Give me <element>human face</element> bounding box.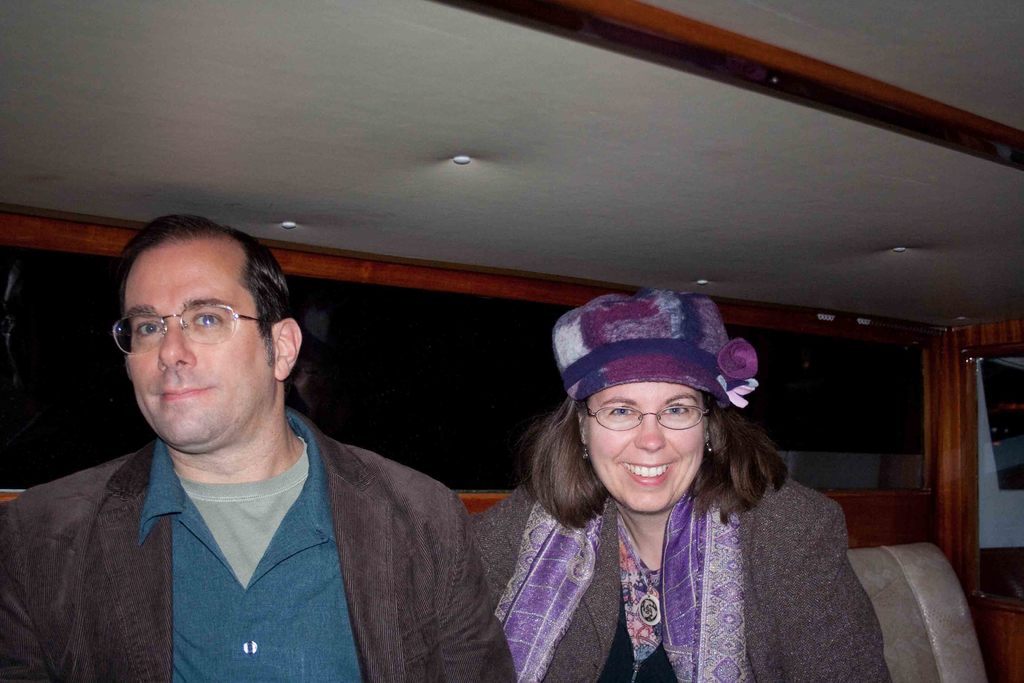
(586, 379, 704, 513).
